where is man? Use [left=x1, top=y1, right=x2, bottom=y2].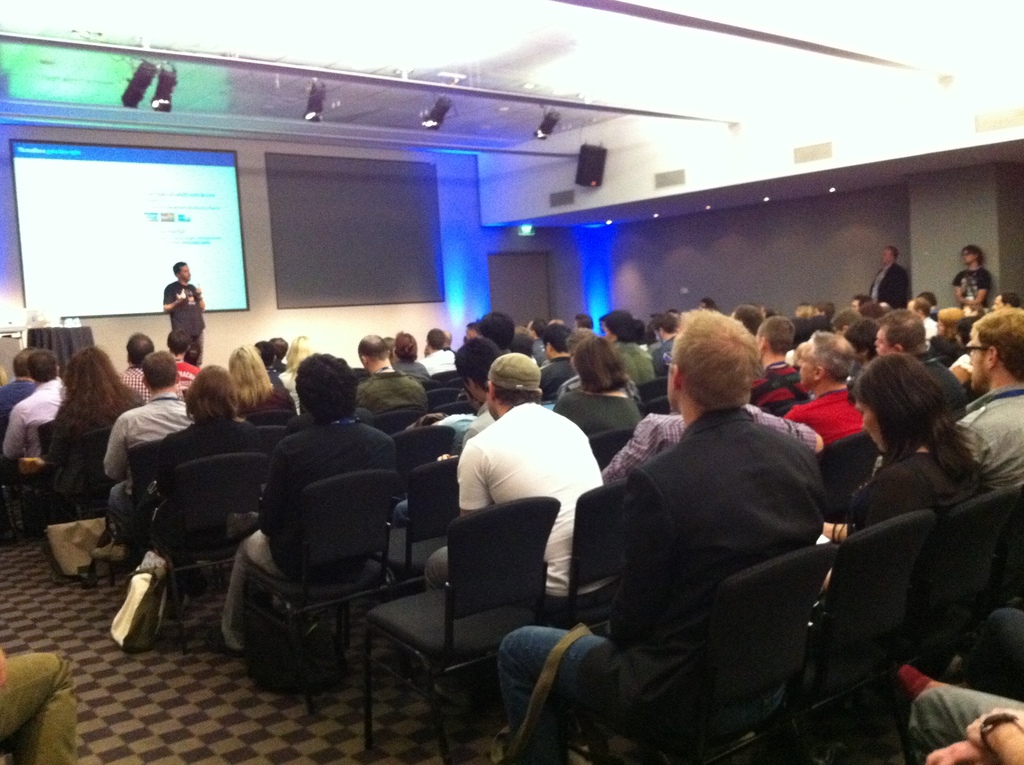
[left=426, top=350, right=618, bottom=710].
